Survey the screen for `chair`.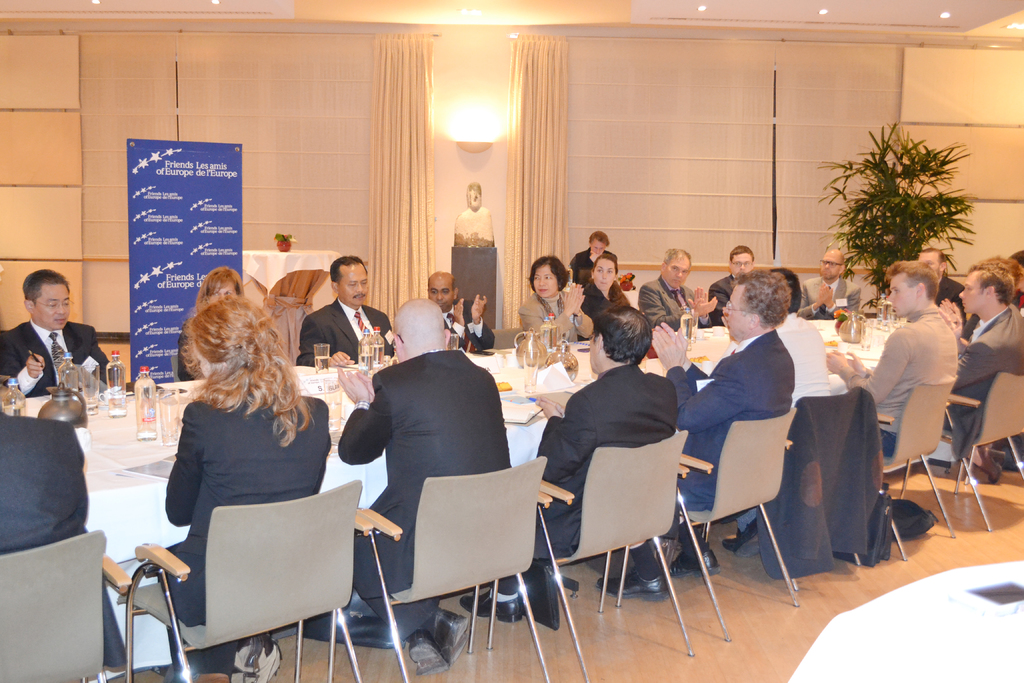
Survey found: {"x1": 356, "y1": 454, "x2": 551, "y2": 682}.
